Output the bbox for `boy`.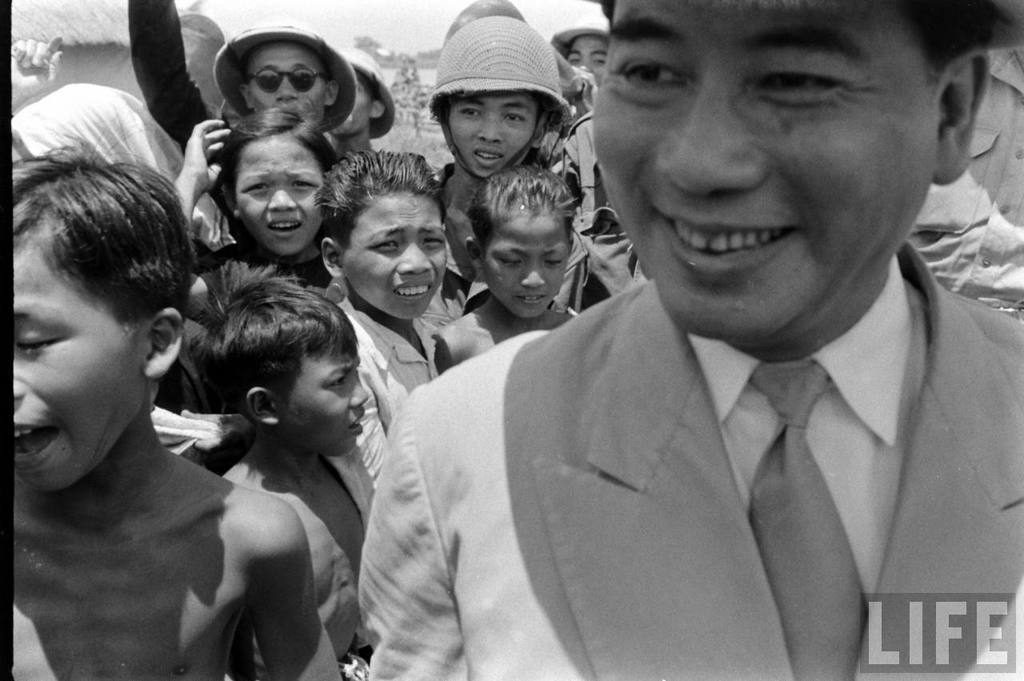
rect(426, 13, 575, 284).
